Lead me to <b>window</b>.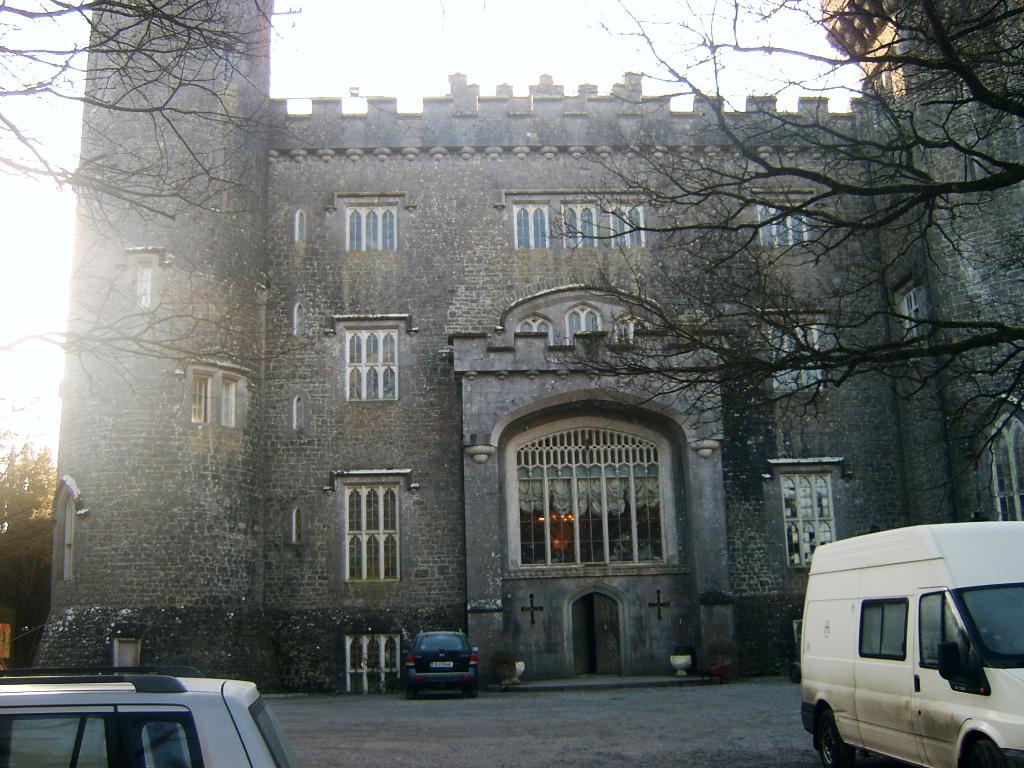
Lead to rect(332, 486, 402, 599).
